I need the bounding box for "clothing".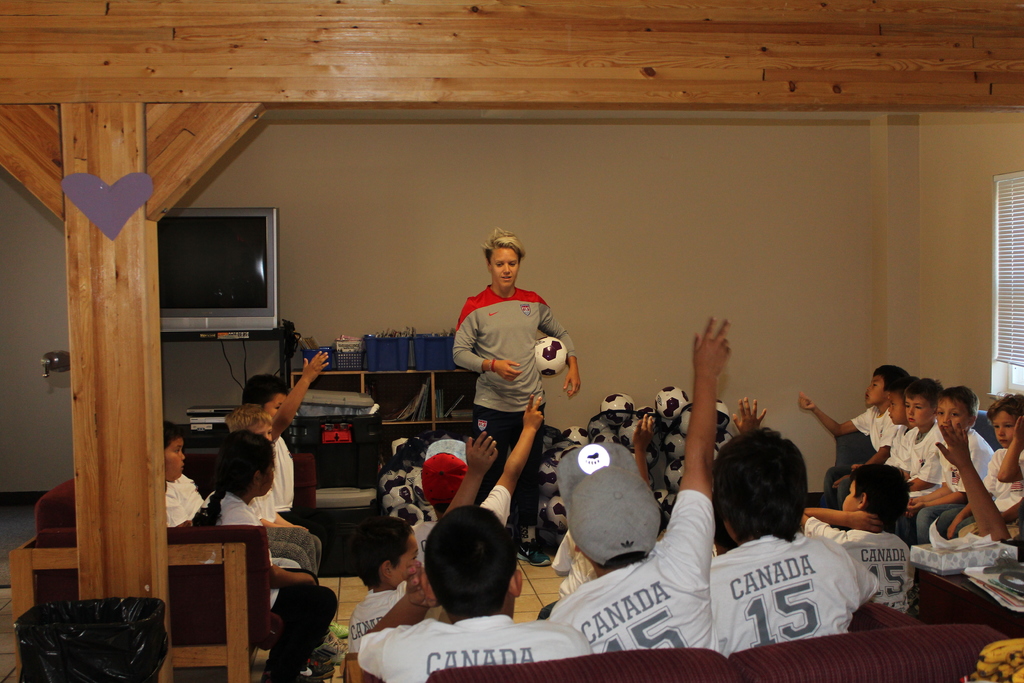
Here it is: box(166, 470, 213, 525).
